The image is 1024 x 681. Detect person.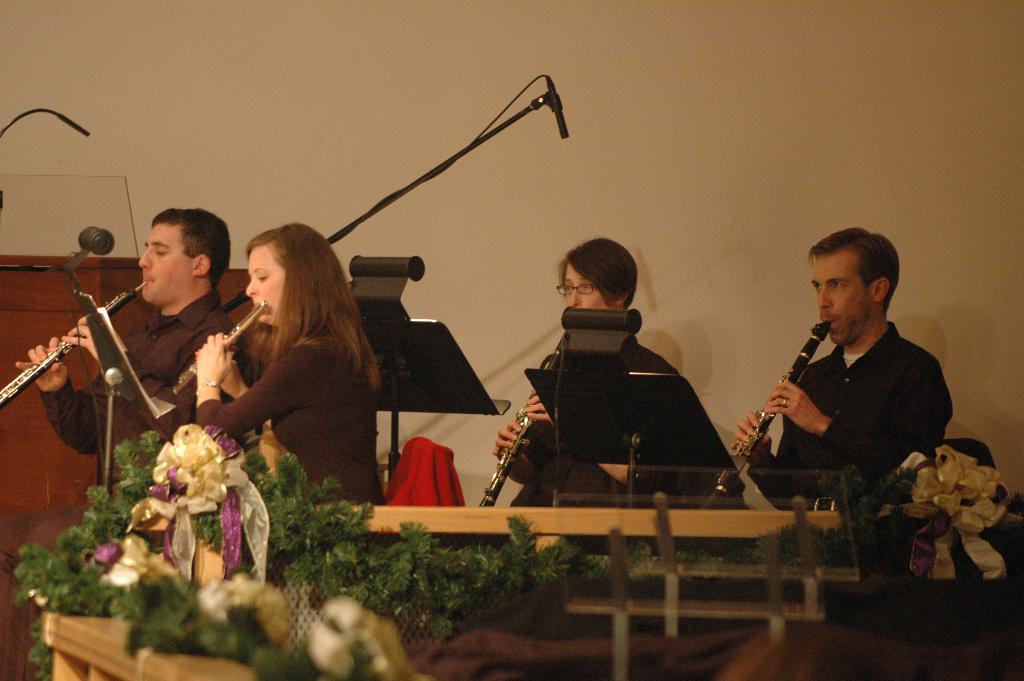
Detection: locate(19, 211, 243, 481).
